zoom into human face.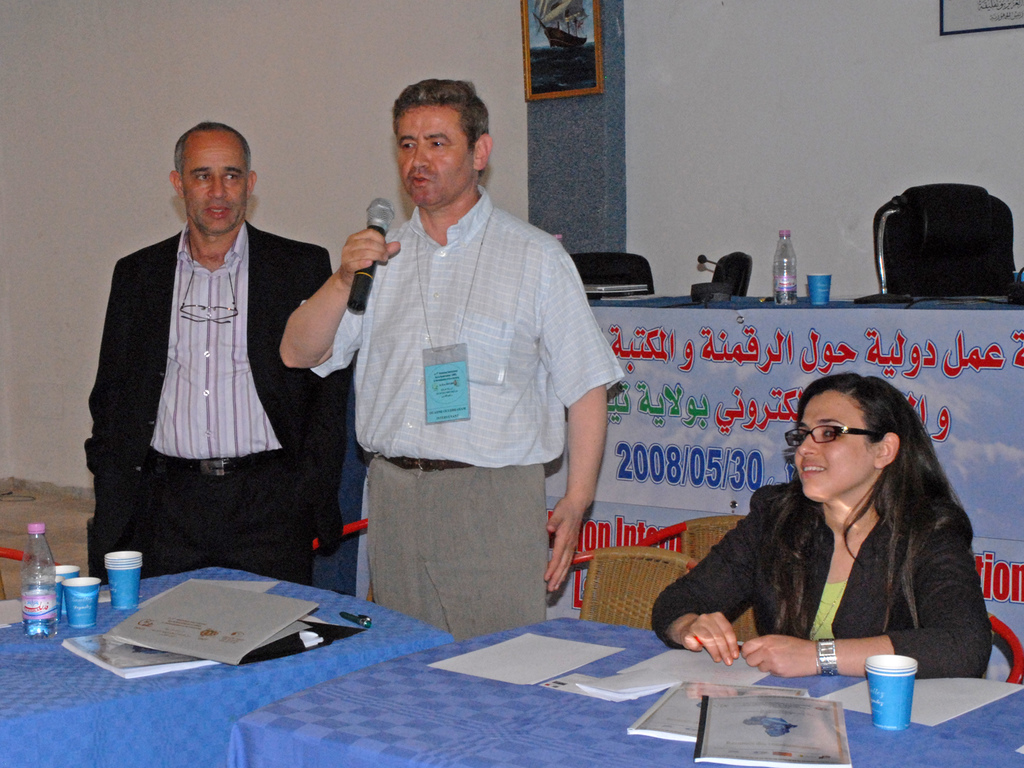
Zoom target: bbox=(184, 129, 249, 236).
